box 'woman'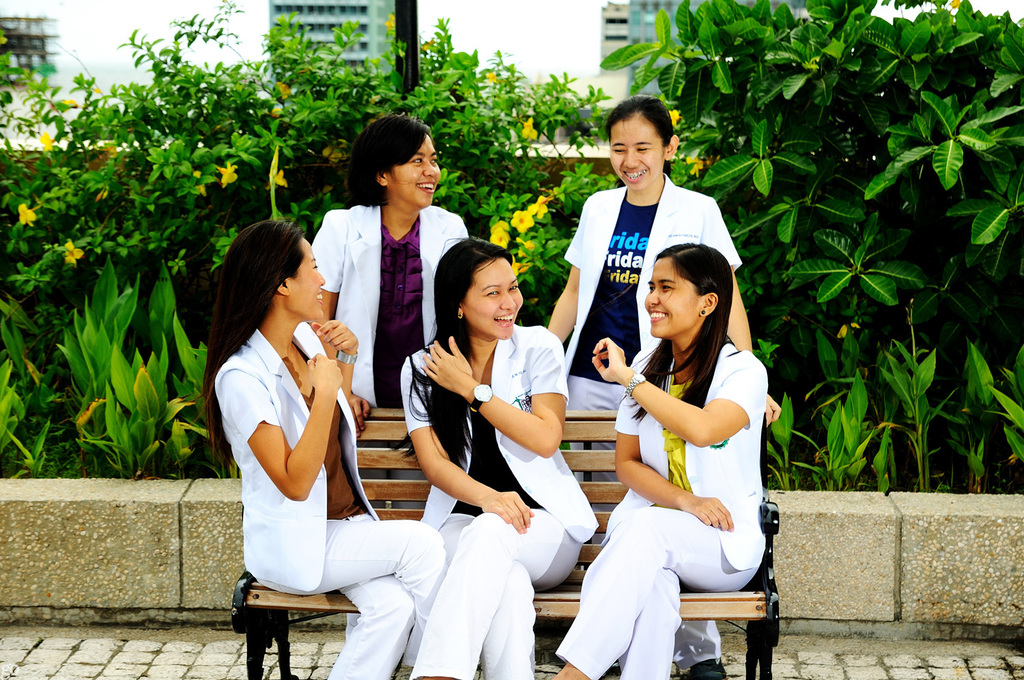
detection(397, 233, 601, 679)
